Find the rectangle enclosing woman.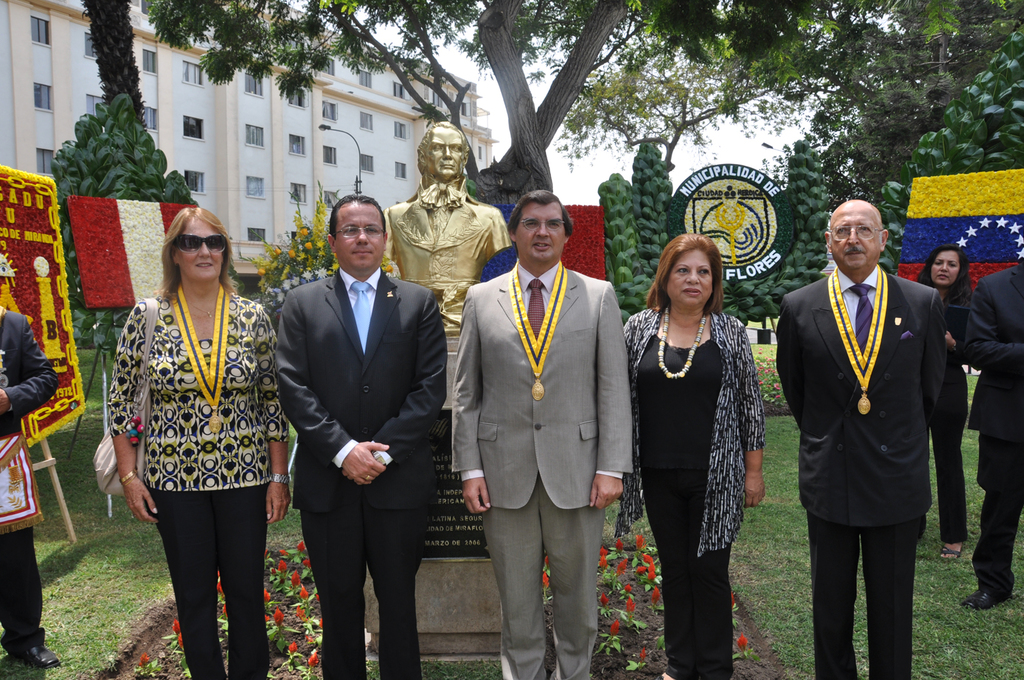
BBox(103, 206, 291, 679).
